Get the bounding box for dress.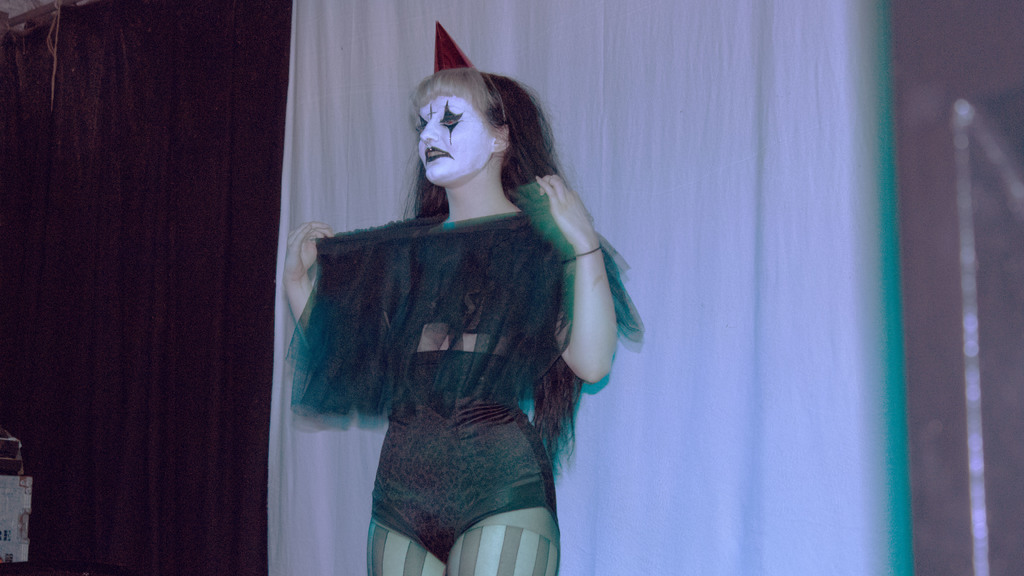
282,200,646,566.
